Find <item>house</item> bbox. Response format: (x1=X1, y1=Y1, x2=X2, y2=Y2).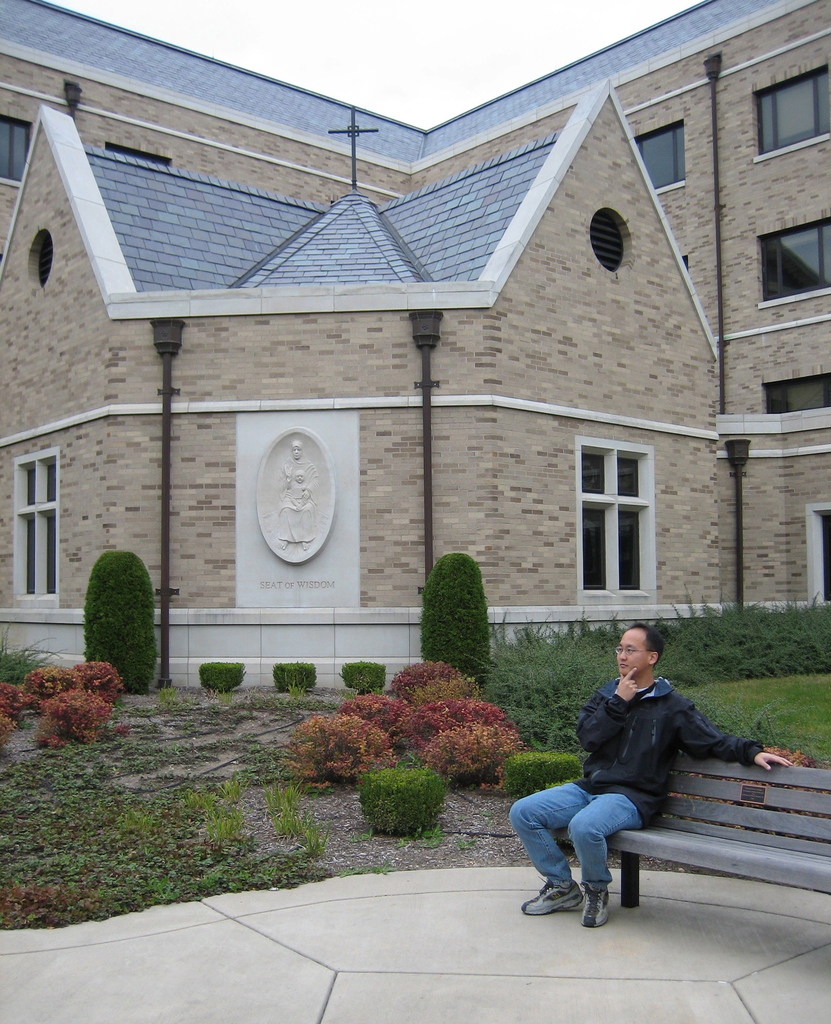
(x1=0, y1=17, x2=723, y2=703).
